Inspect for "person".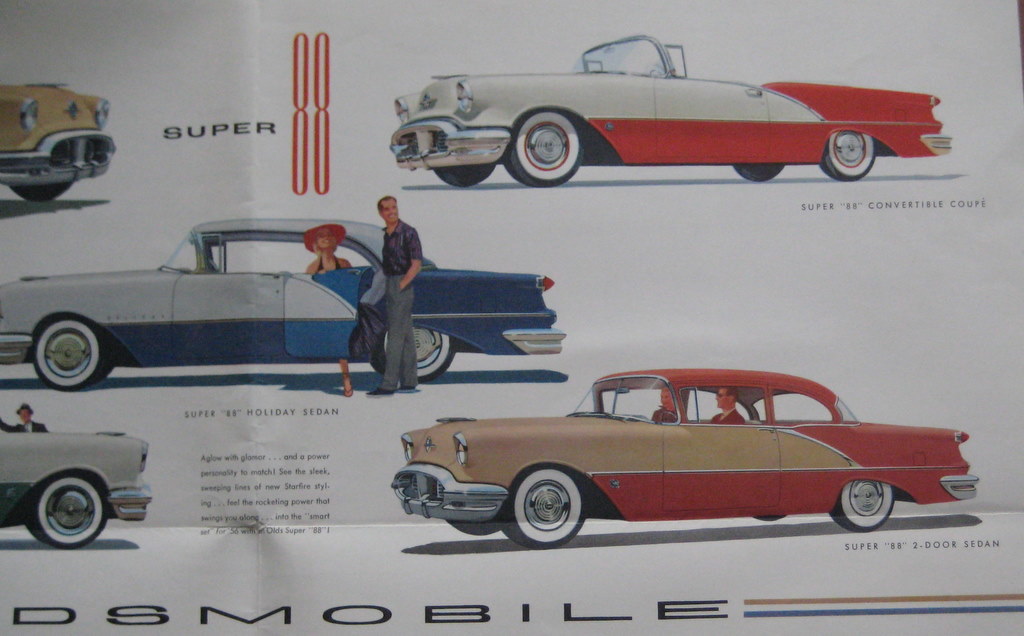
Inspection: [left=307, top=220, right=355, bottom=399].
